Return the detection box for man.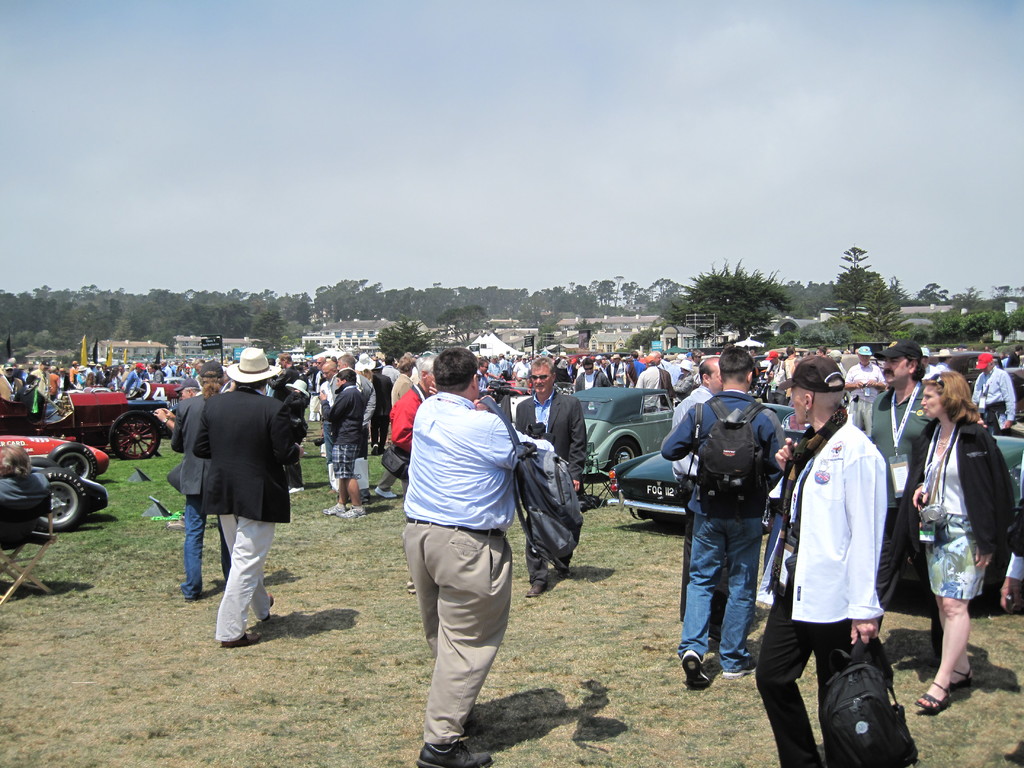
(left=315, top=371, right=366, bottom=516).
